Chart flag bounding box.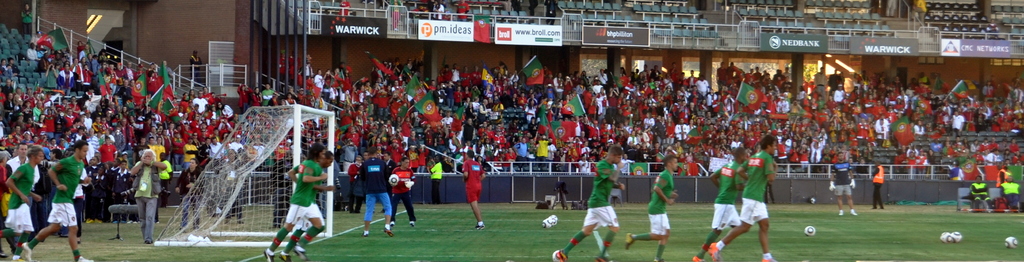
Charted: <bbox>473, 13, 490, 44</bbox>.
